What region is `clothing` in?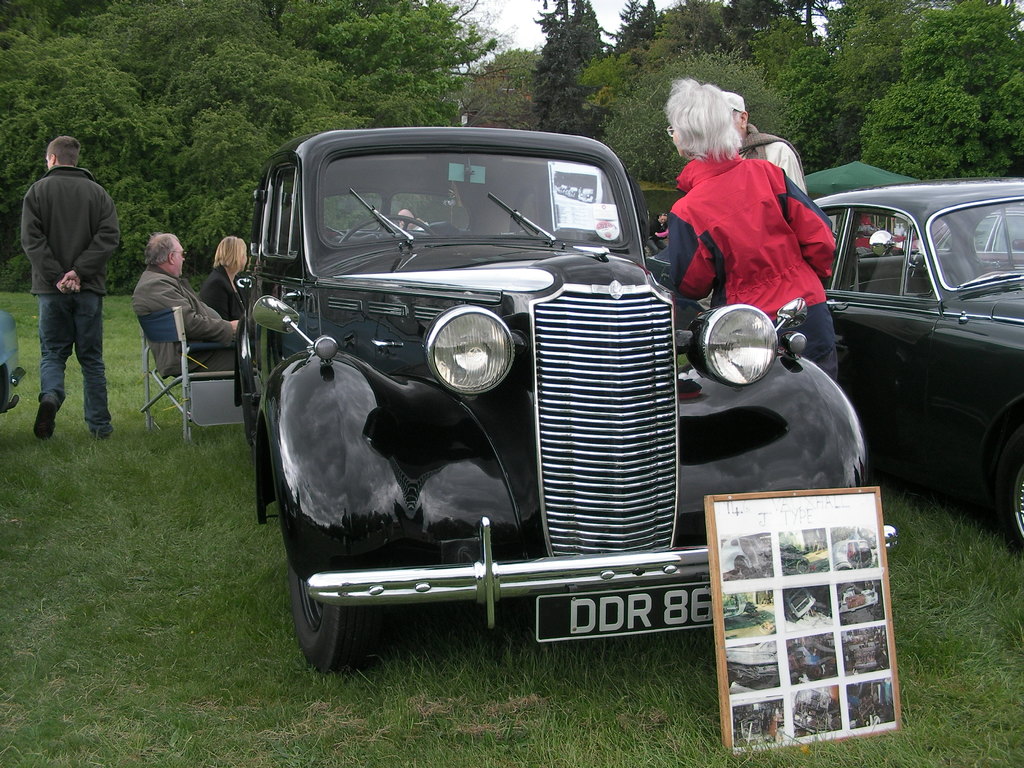
bbox(649, 218, 668, 238).
